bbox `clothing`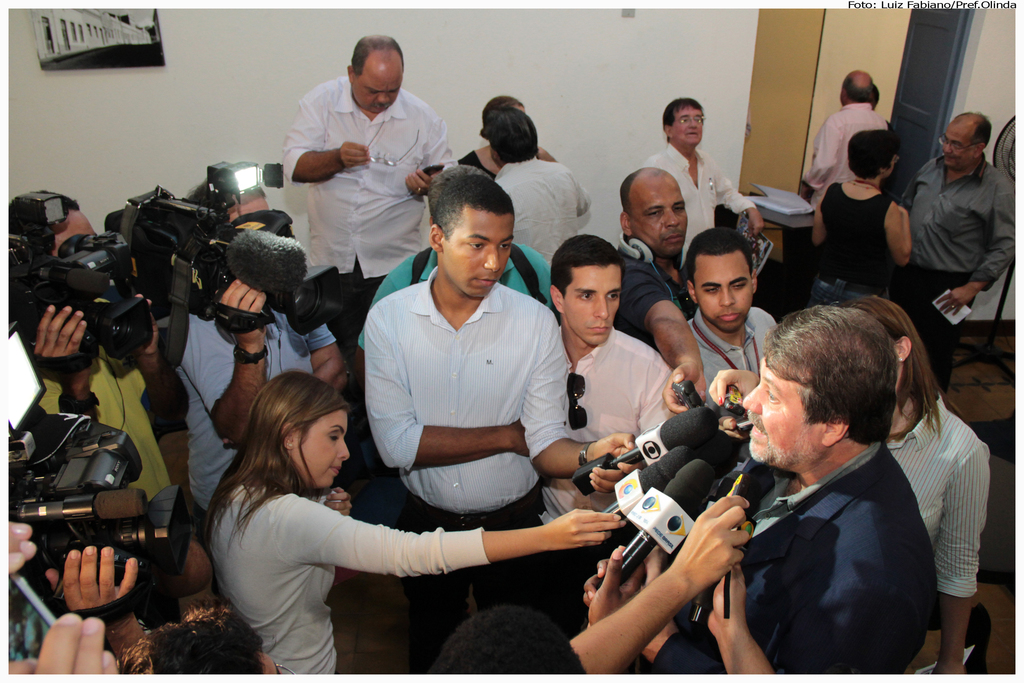
locate(665, 447, 936, 663)
